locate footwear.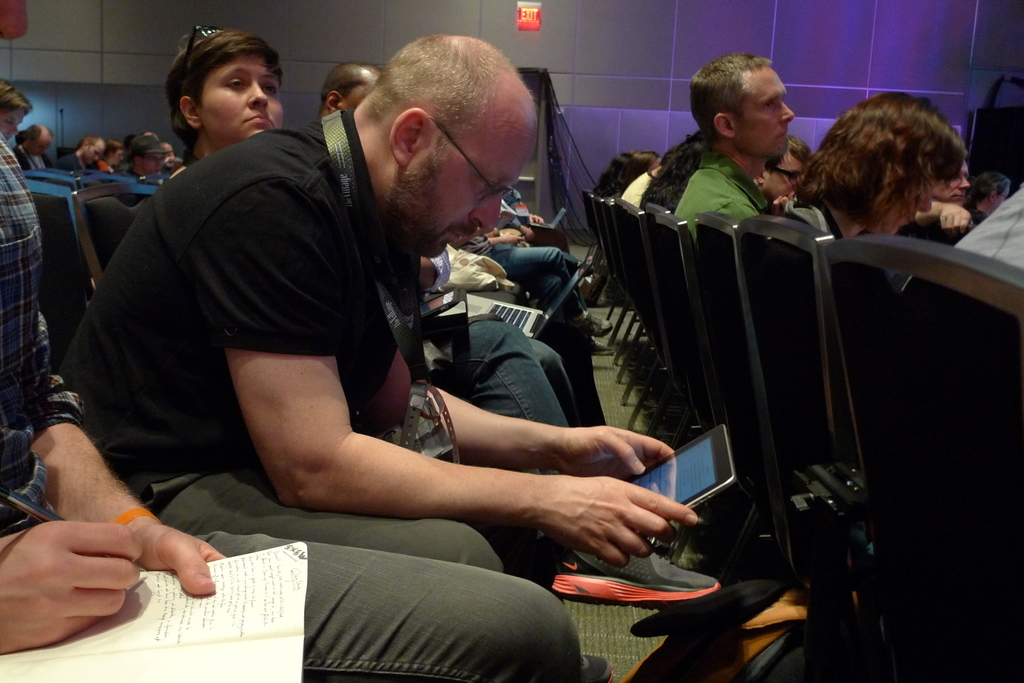
Bounding box: {"left": 572, "top": 309, "right": 614, "bottom": 335}.
